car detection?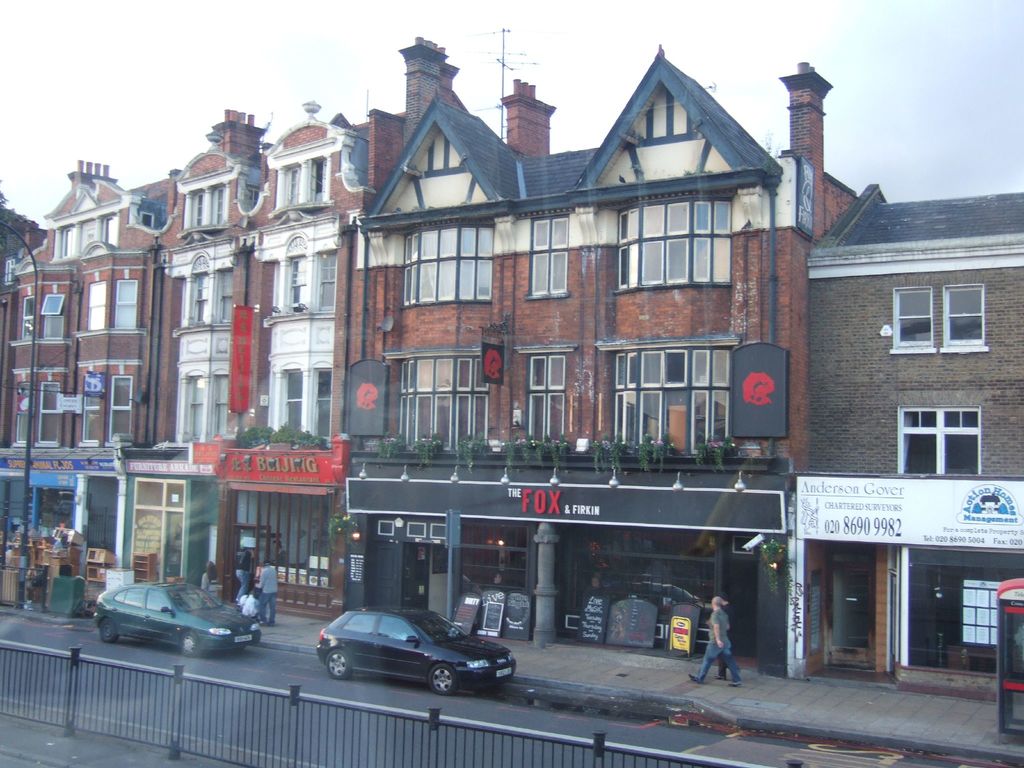
locate(95, 580, 261, 657)
